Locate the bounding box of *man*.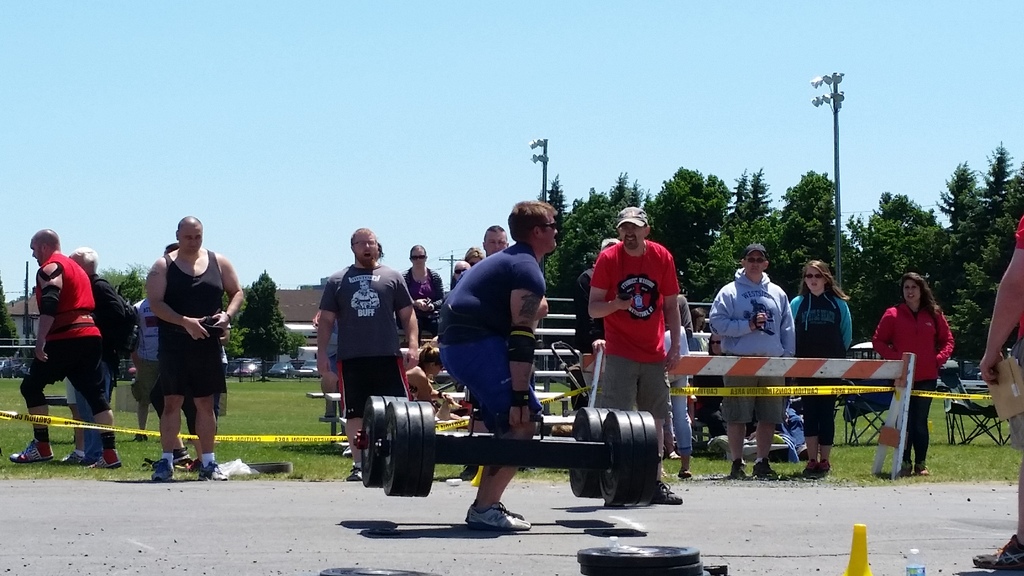
Bounding box: x1=60 y1=241 x2=132 y2=467.
